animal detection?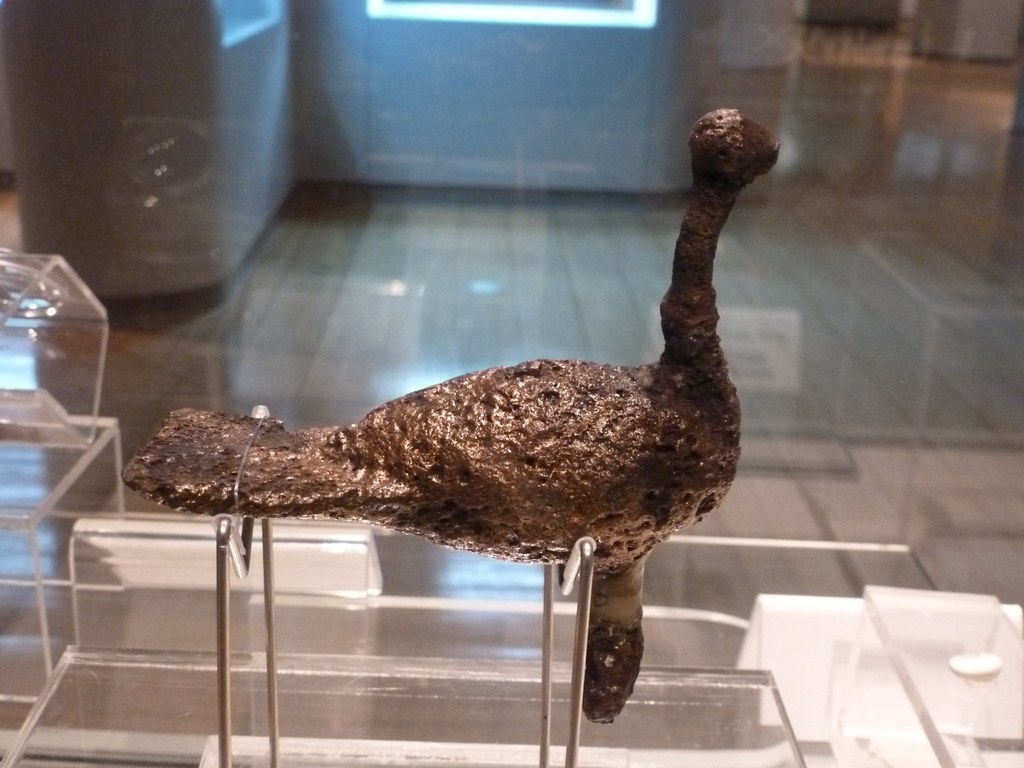
117 104 792 760
